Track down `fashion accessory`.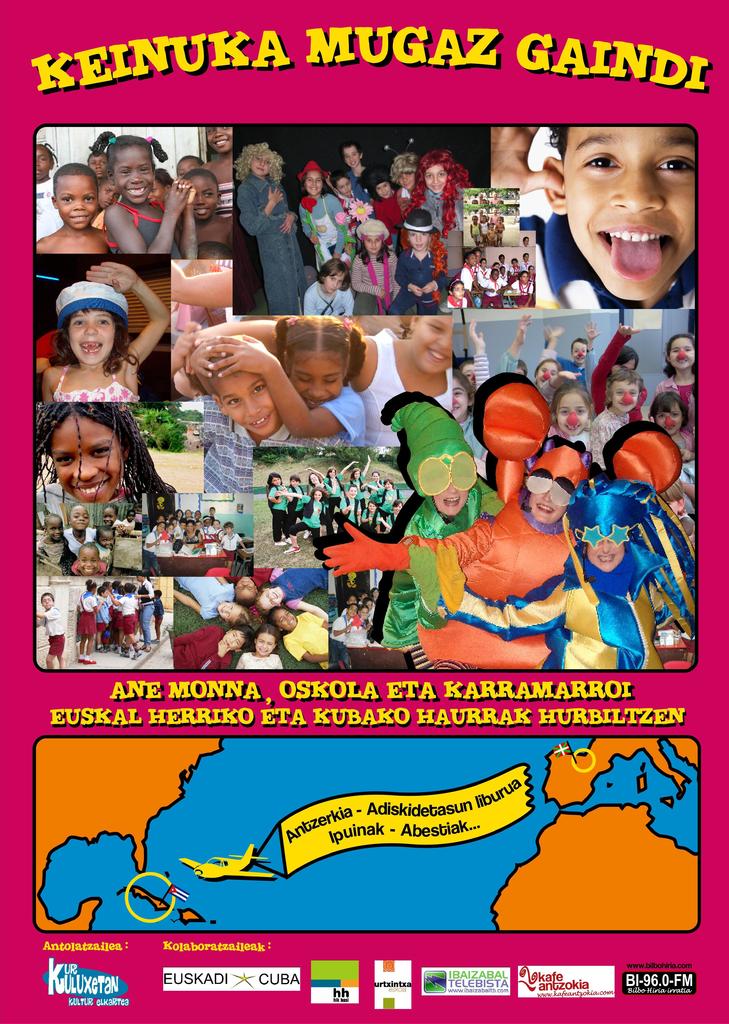
Tracked to <box>54,282,126,326</box>.
